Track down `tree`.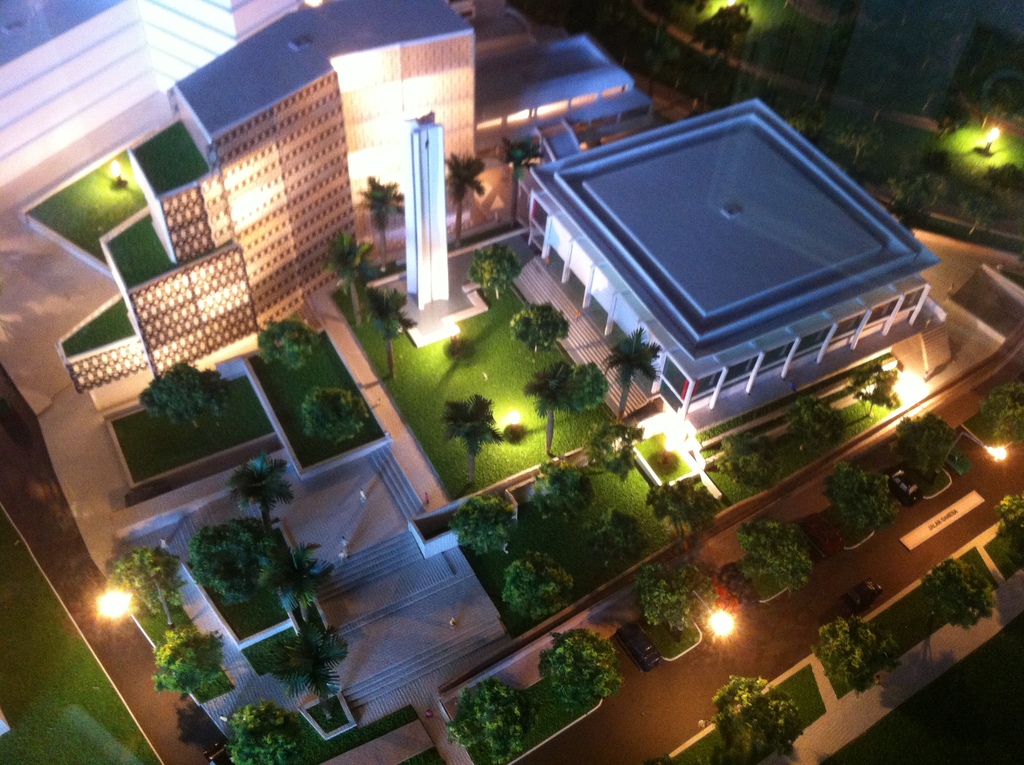
Tracked to 536:627:623:713.
